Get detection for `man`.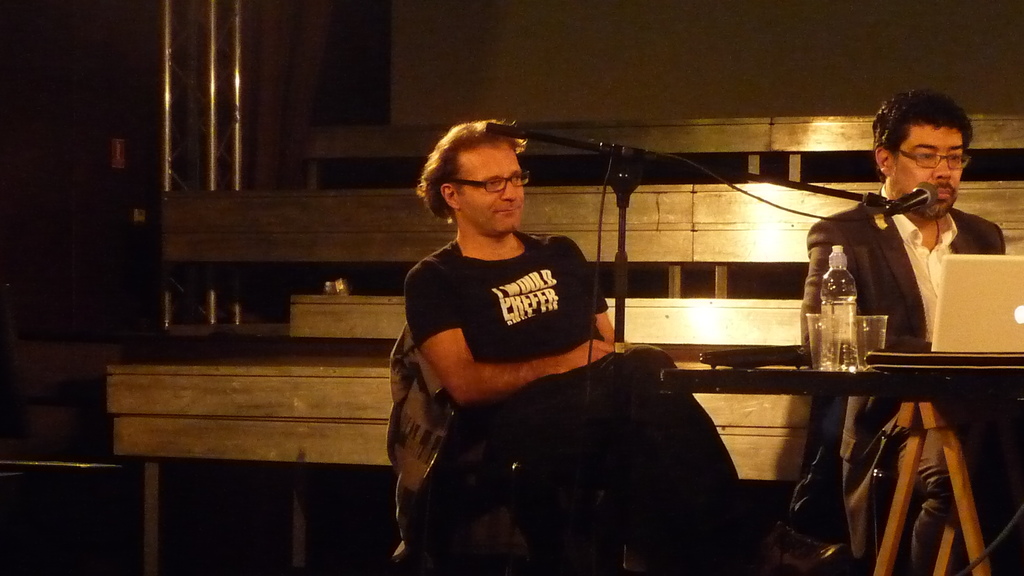
Detection: select_region(797, 97, 1004, 529).
